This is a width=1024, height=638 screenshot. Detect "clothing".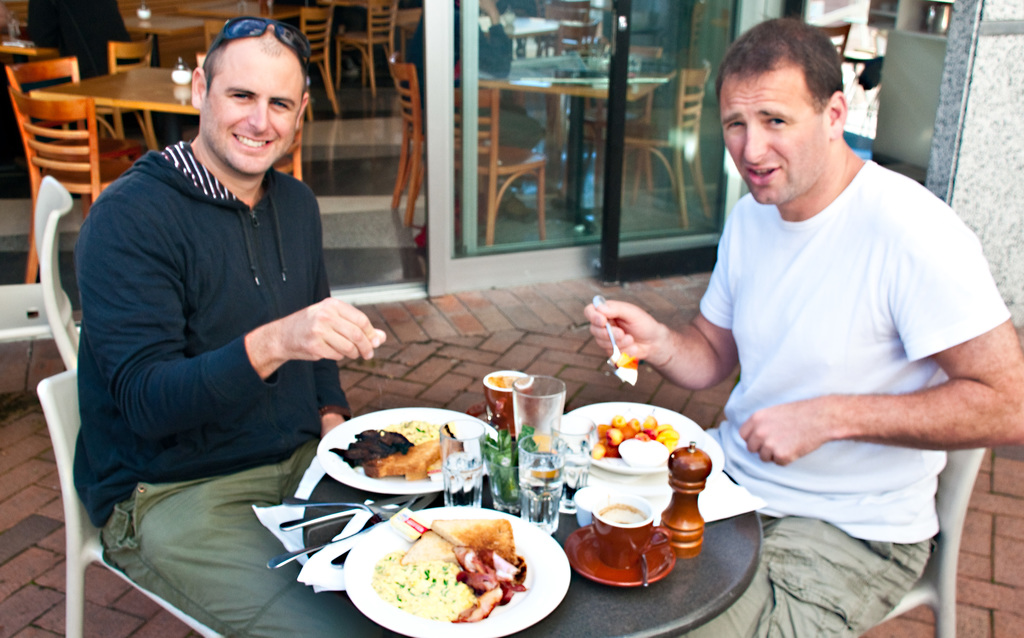
[x1=398, y1=4, x2=545, y2=202].
